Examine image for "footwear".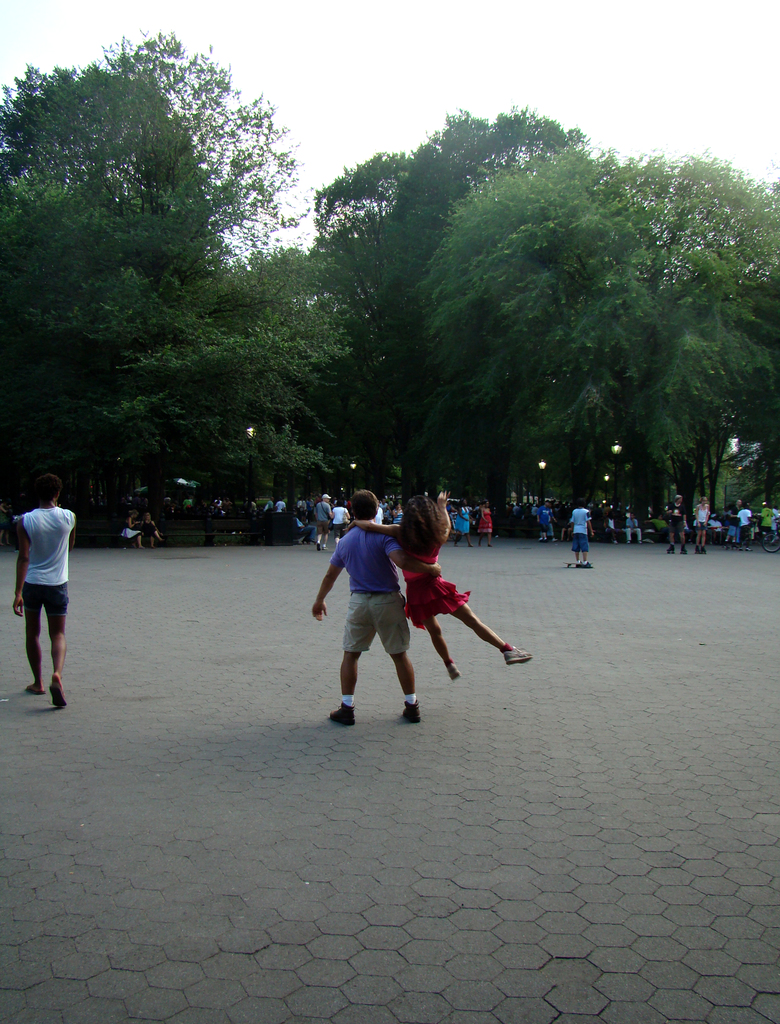
Examination result: bbox(50, 679, 64, 704).
